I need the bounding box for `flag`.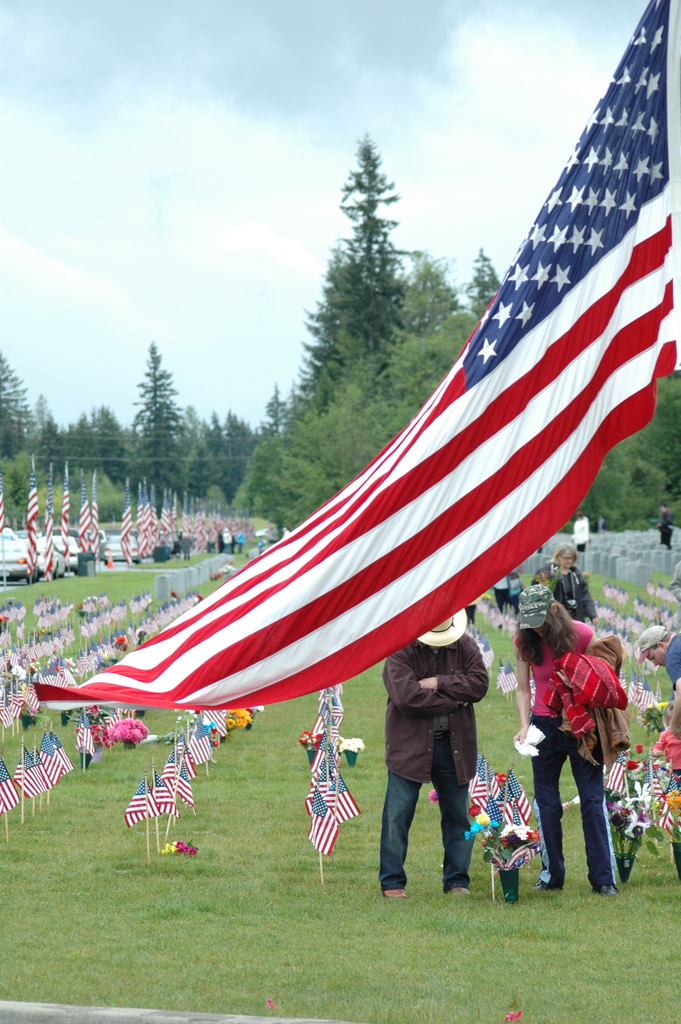
Here it is: rect(473, 787, 503, 826).
